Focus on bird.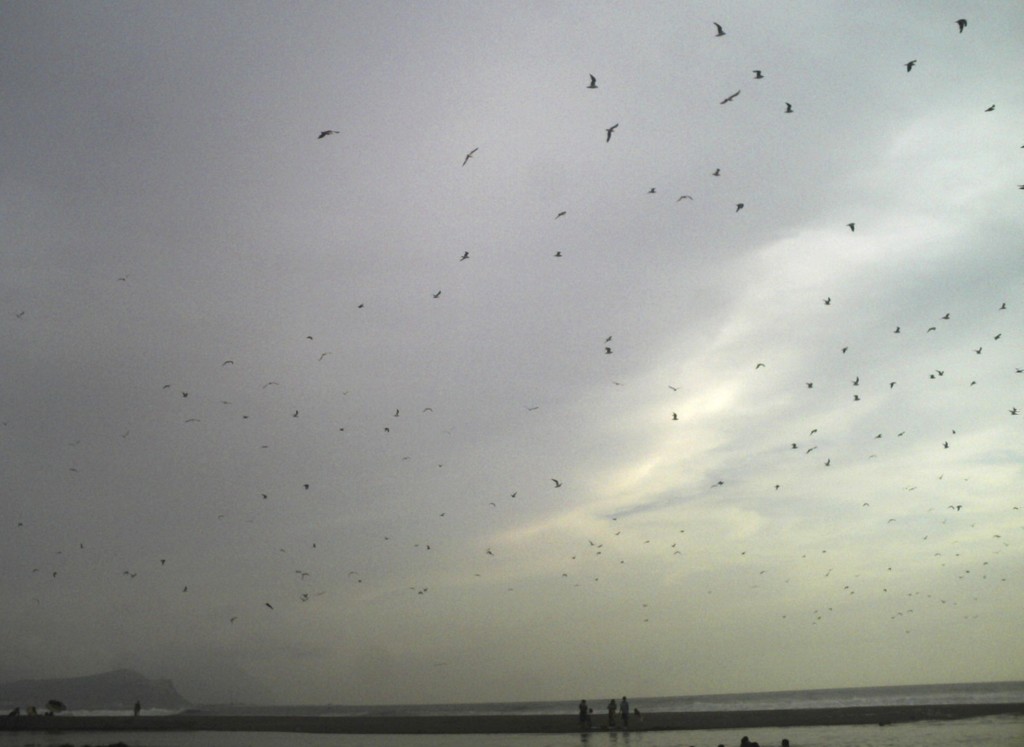
Focused at <box>16,310,32,315</box>.
